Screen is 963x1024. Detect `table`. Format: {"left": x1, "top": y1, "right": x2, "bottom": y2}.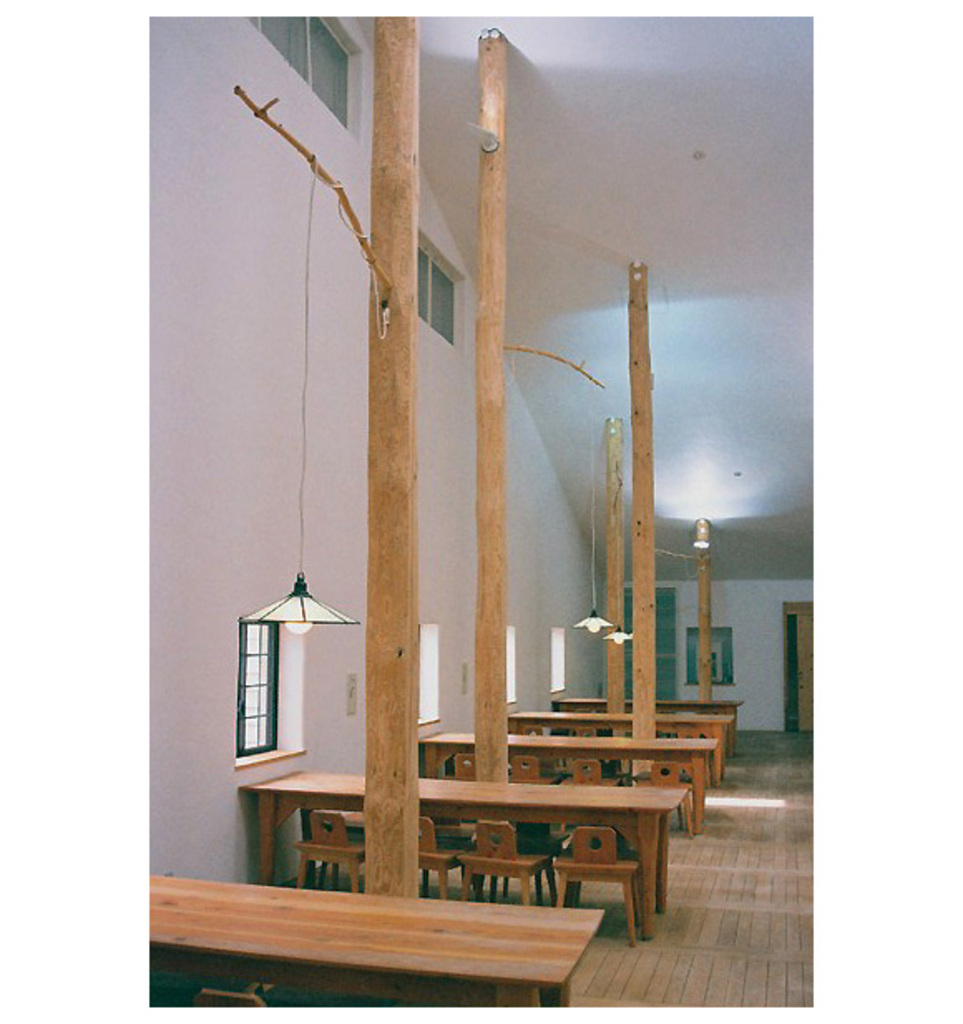
{"left": 415, "top": 724, "right": 712, "bottom": 835}.
